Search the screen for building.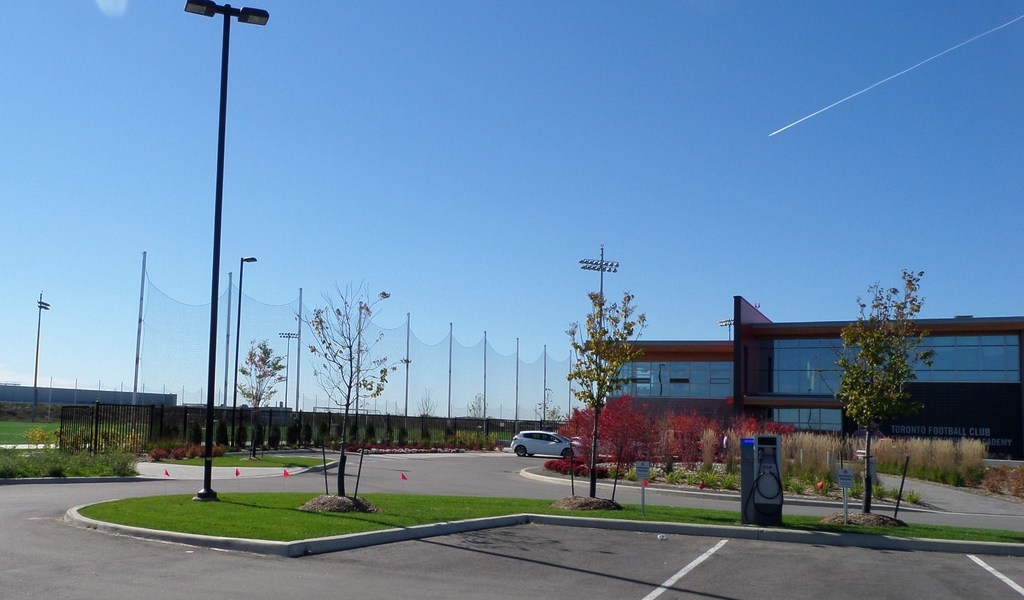
Found at [left=0, top=384, right=174, bottom=425].
